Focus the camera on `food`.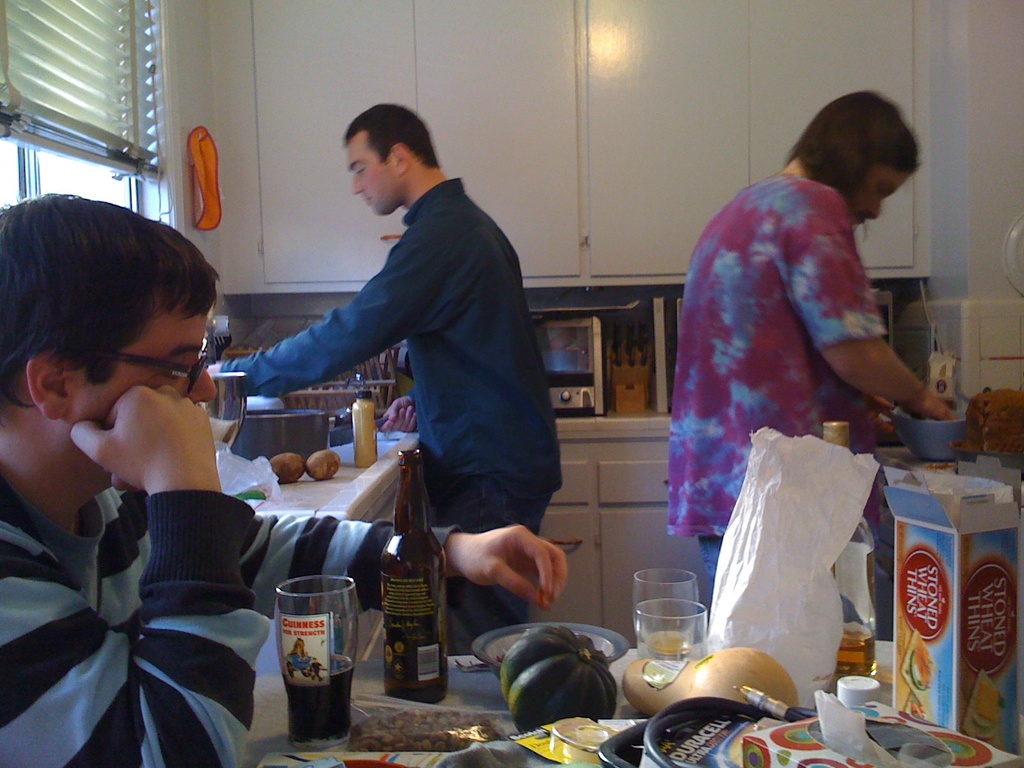
Focus region: 913,634,932,685.
